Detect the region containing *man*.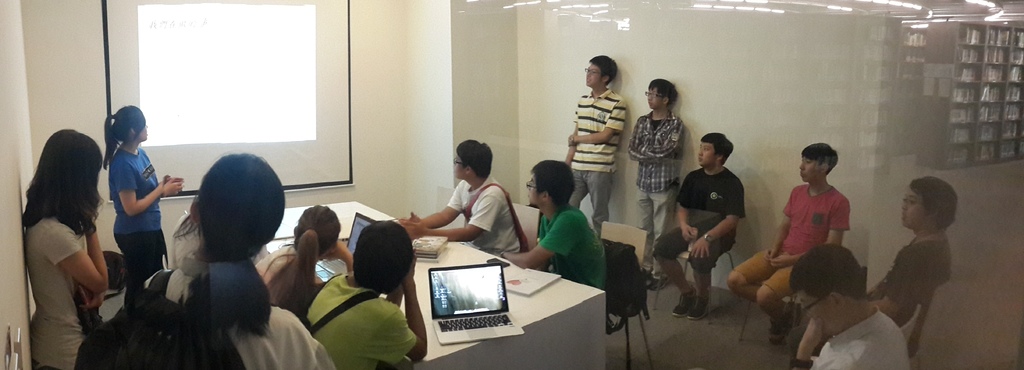
<box>790,241,911,369</box>.
